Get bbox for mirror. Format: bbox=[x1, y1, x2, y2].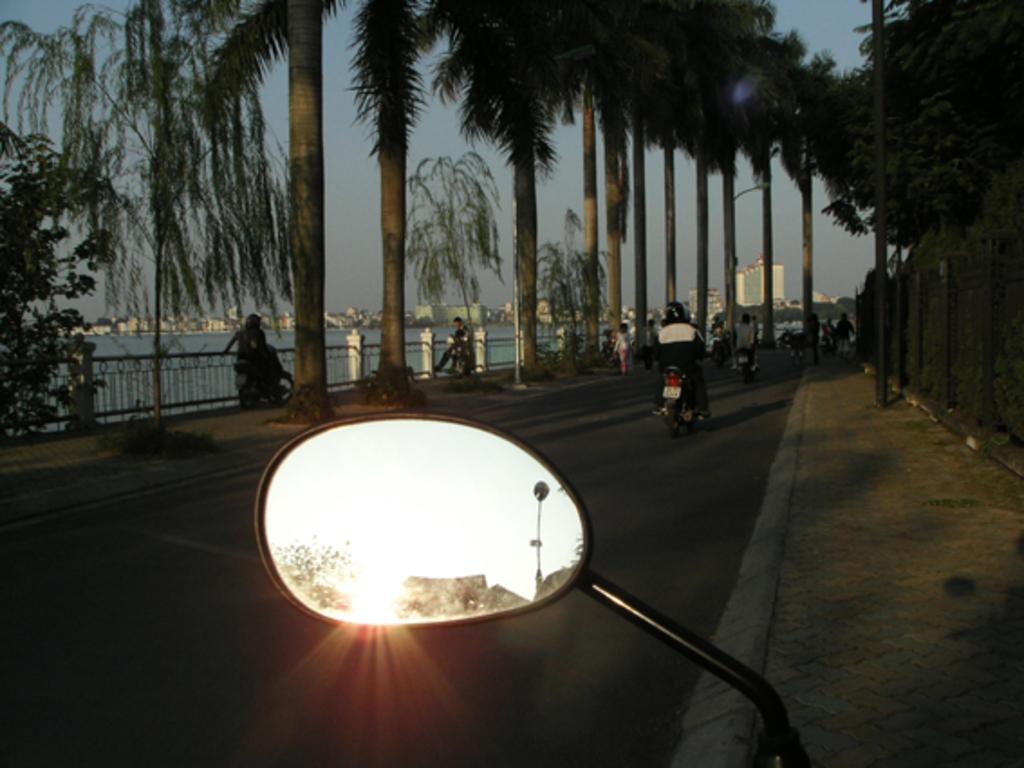
bbox=[265, 419, 587, 622].
